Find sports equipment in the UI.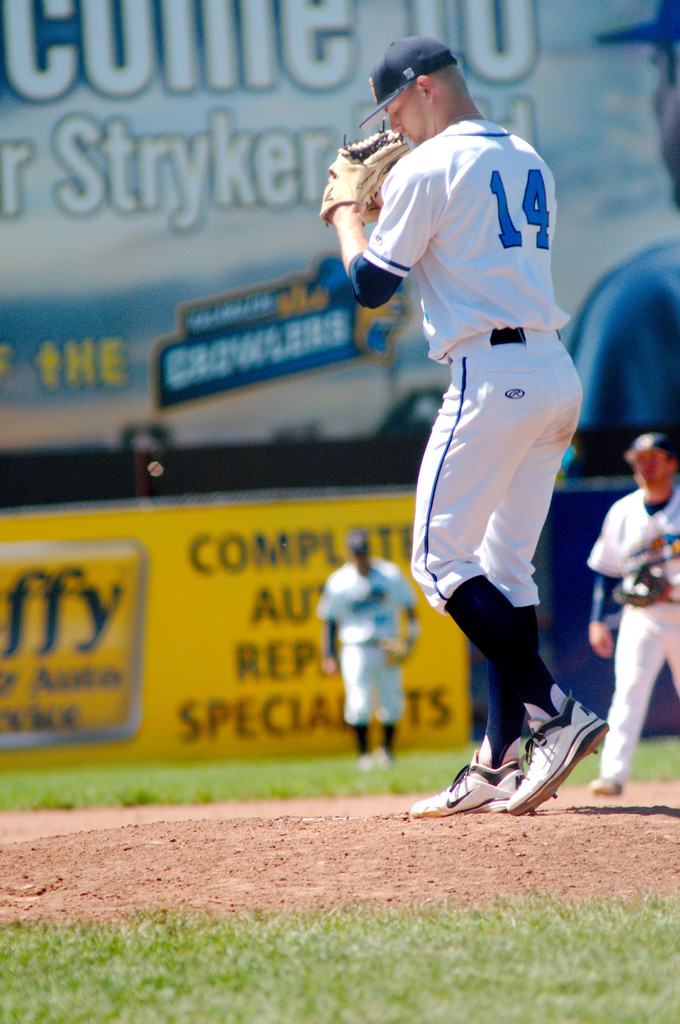
UI element at [504,699,611,817].
